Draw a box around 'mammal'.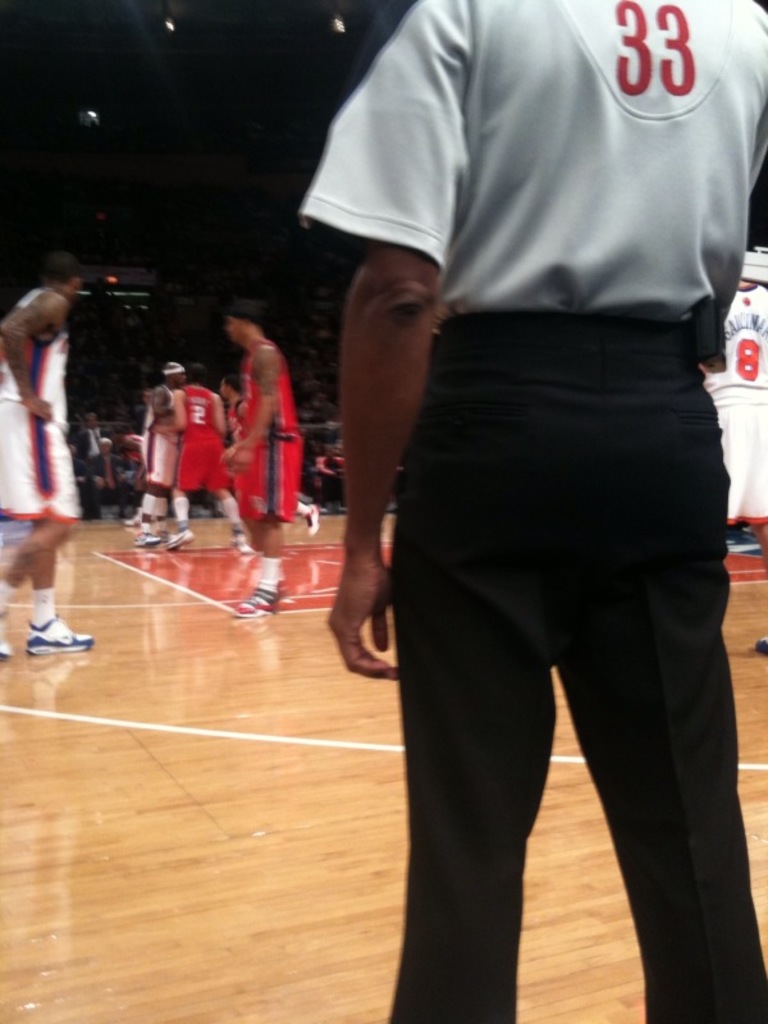
Rect(0, 251, 100, 658).
